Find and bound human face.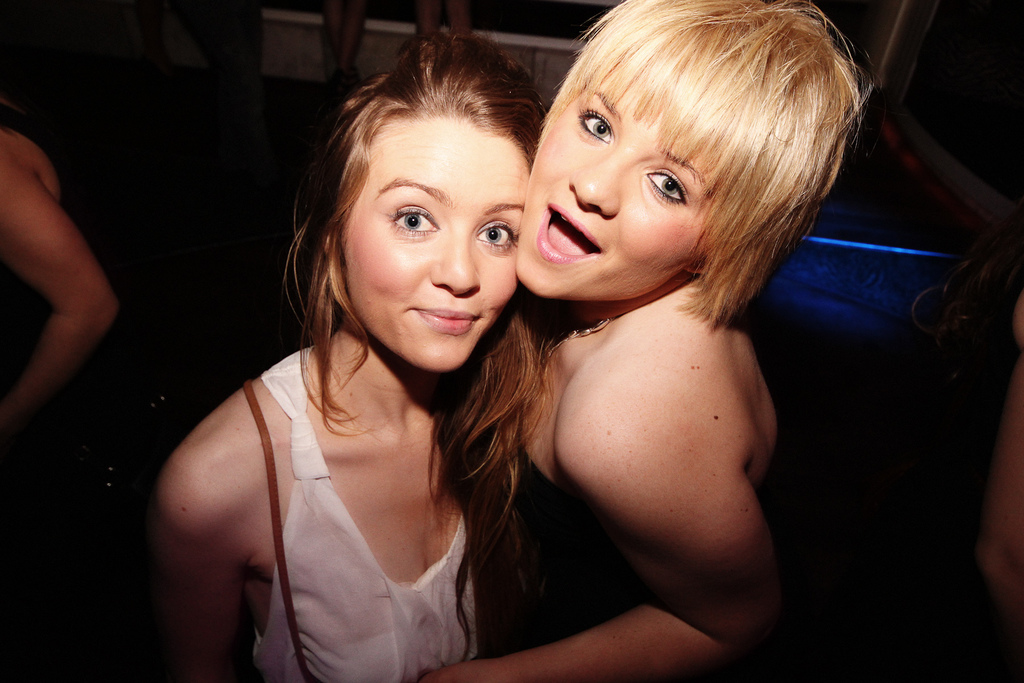
Bound: 516:67:719:299.
